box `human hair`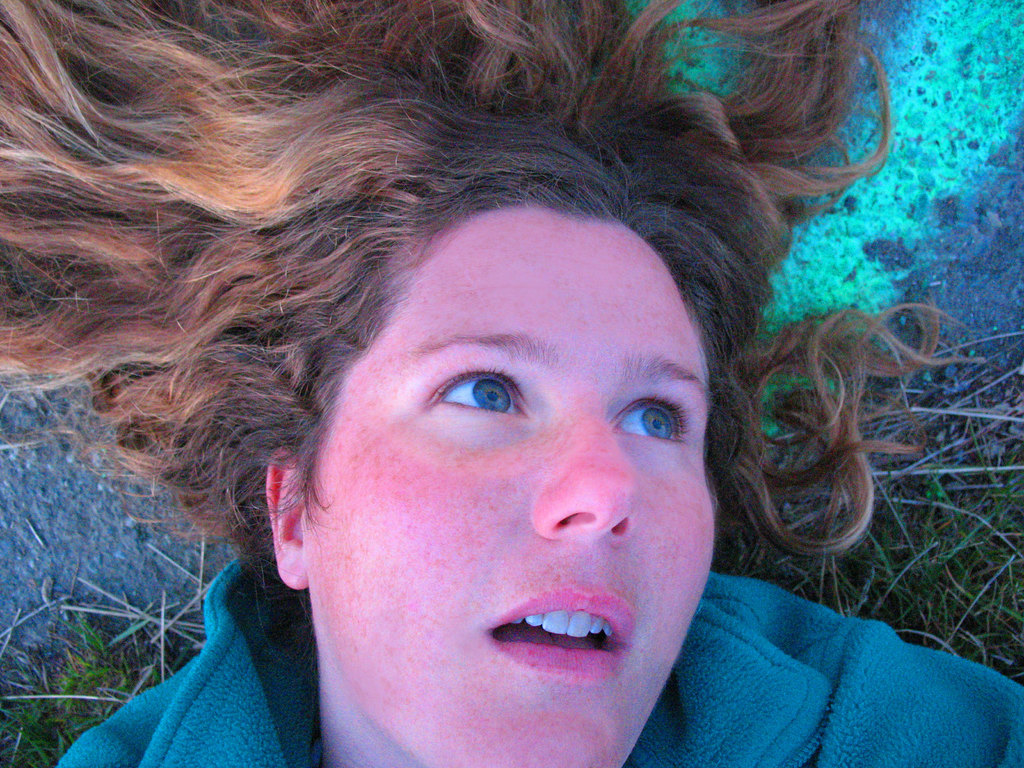
29,0,861,716
